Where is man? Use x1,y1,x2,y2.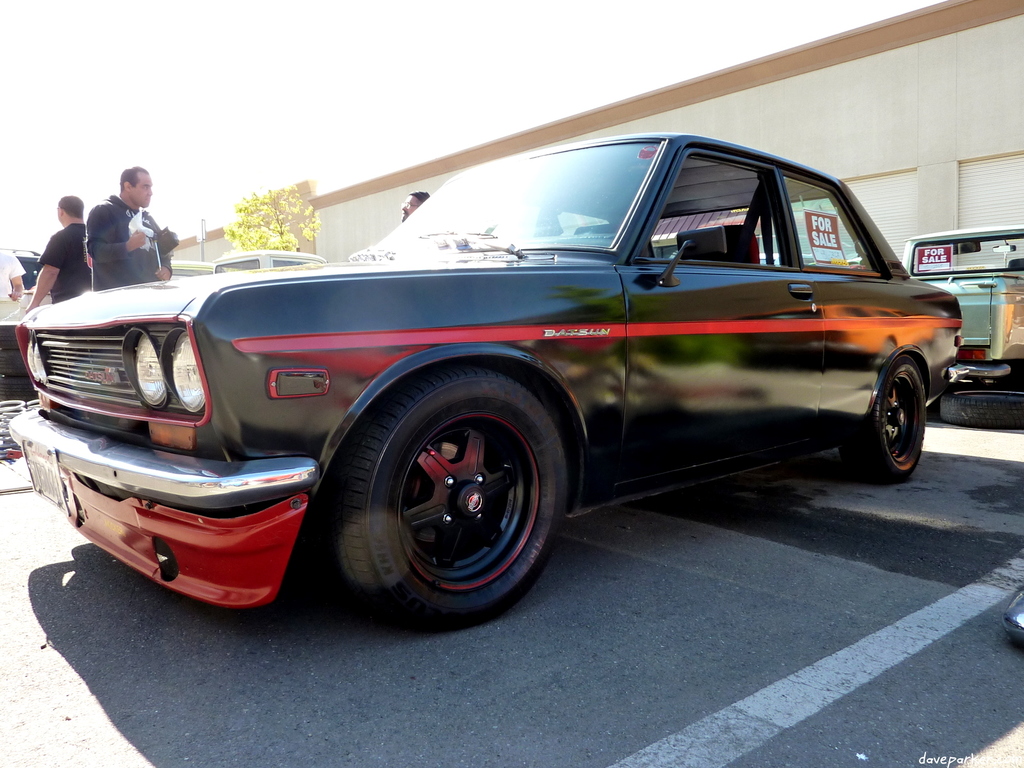
0,245,28,306.
